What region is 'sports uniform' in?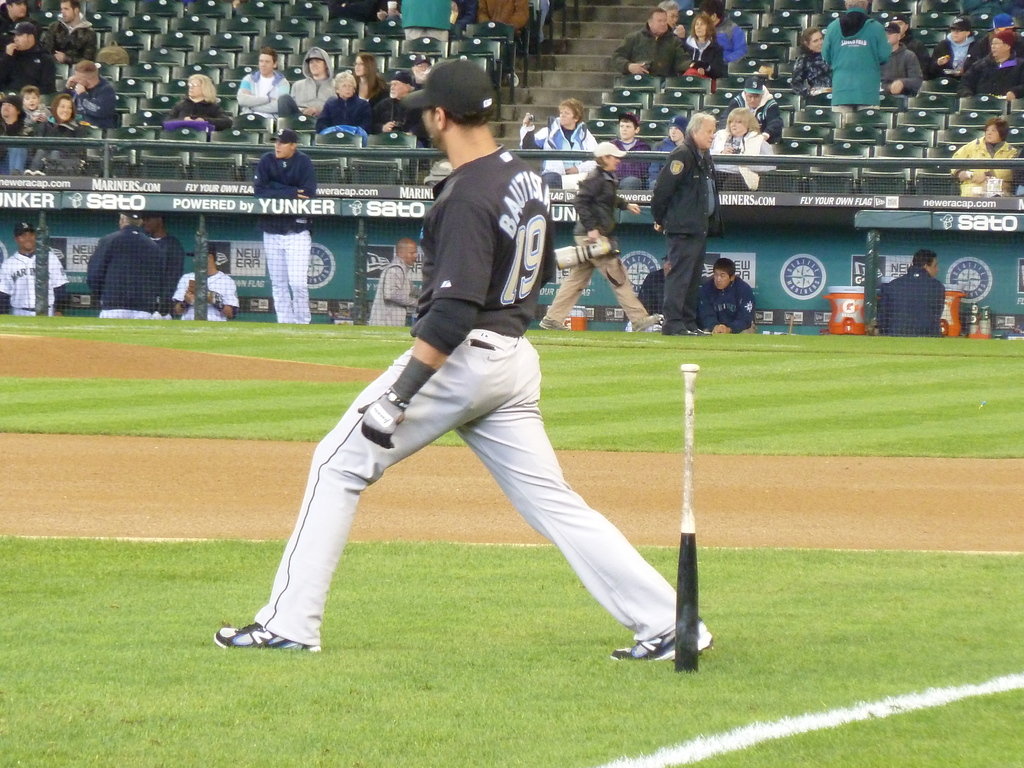
select_region(0, 217, 68, 317).
